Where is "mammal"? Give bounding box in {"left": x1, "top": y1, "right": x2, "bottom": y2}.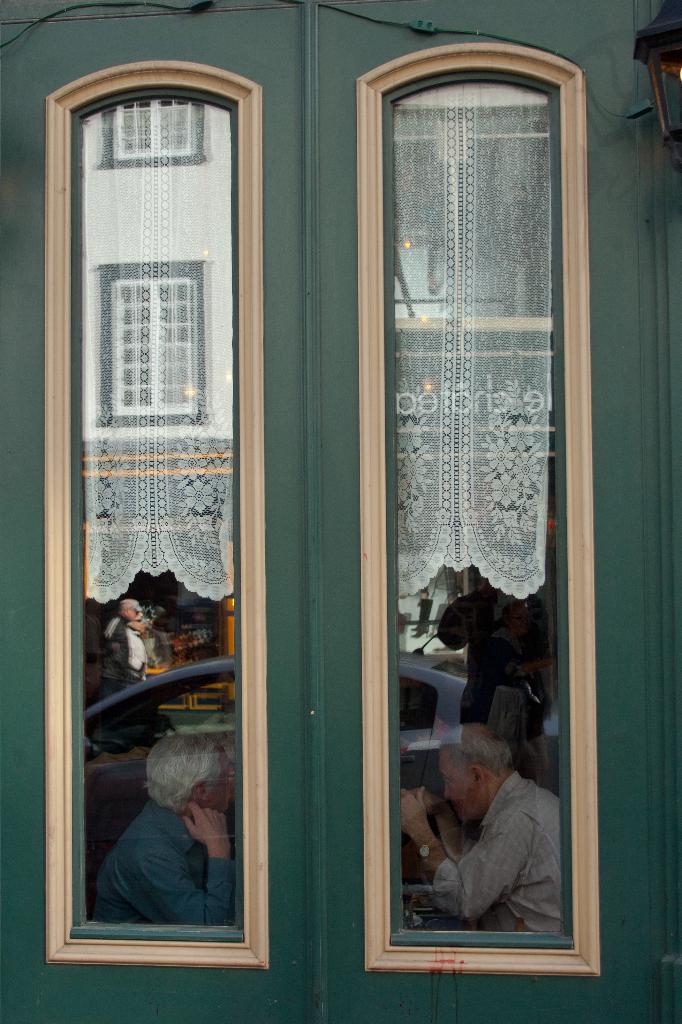
{"left": 399, "top": 722, "right": 568, "bottom": 937}.
